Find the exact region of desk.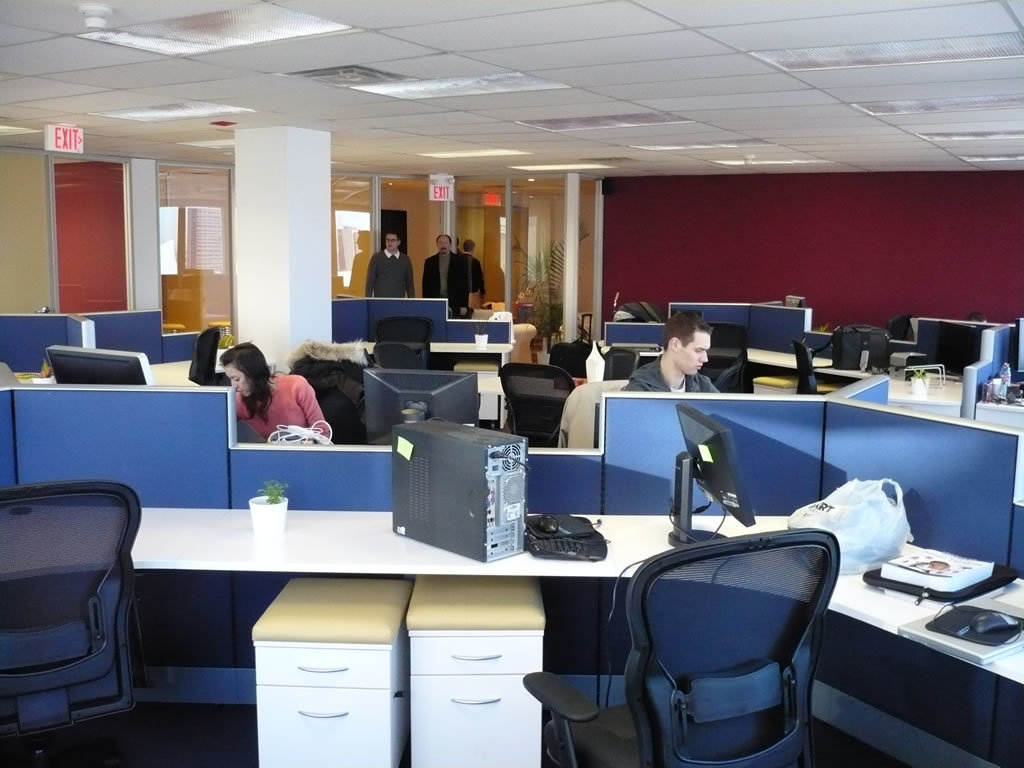
Exact region: rect(35, 352, 244, 397).
